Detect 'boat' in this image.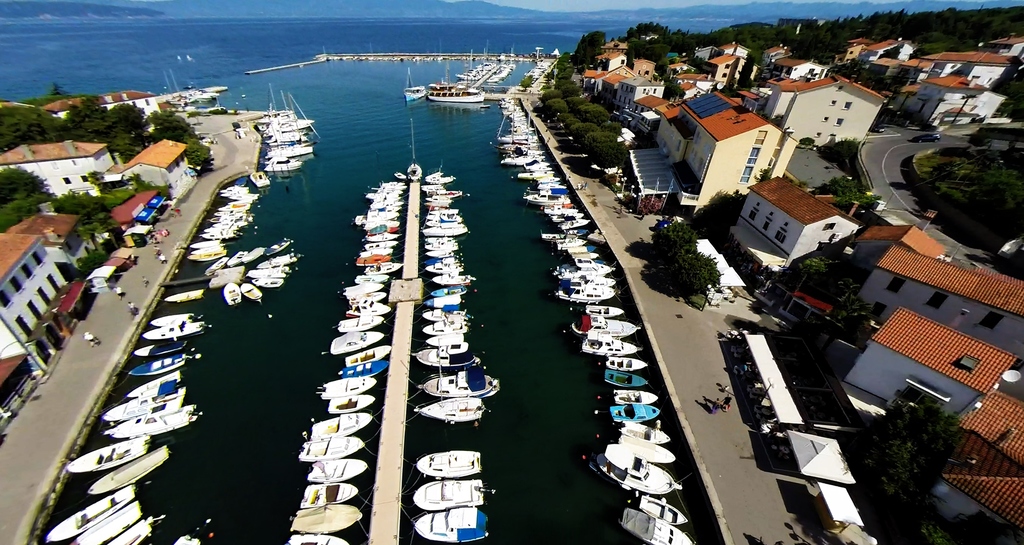
Detection: 330, 395, 378, 413.
